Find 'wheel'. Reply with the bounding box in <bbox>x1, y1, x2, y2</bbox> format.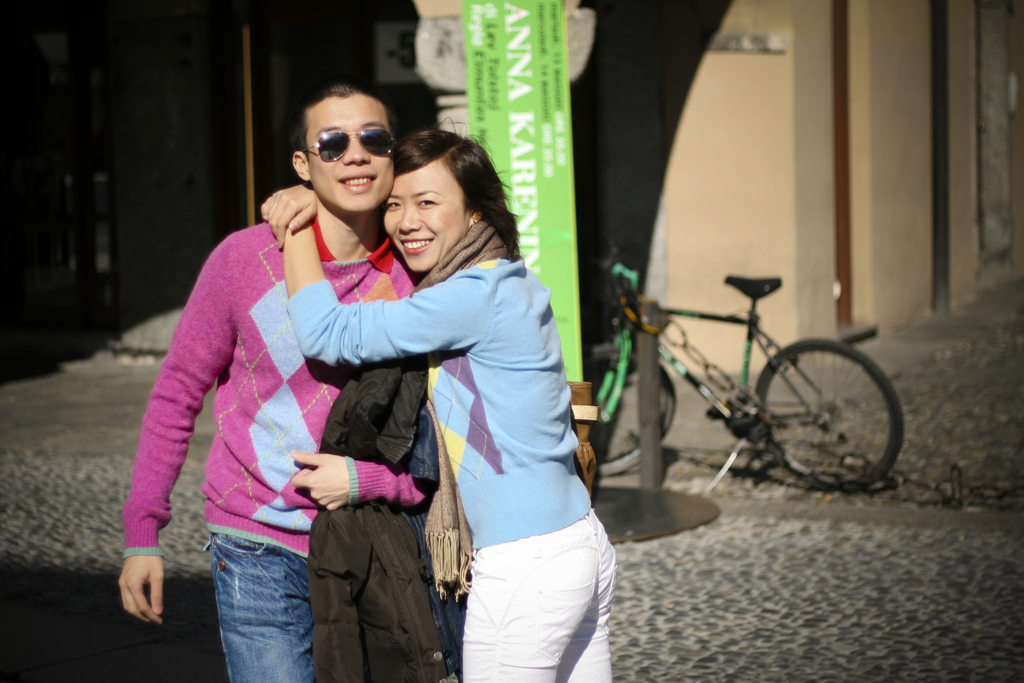
<bbox>750, 338, 904, 491</bbox>.
